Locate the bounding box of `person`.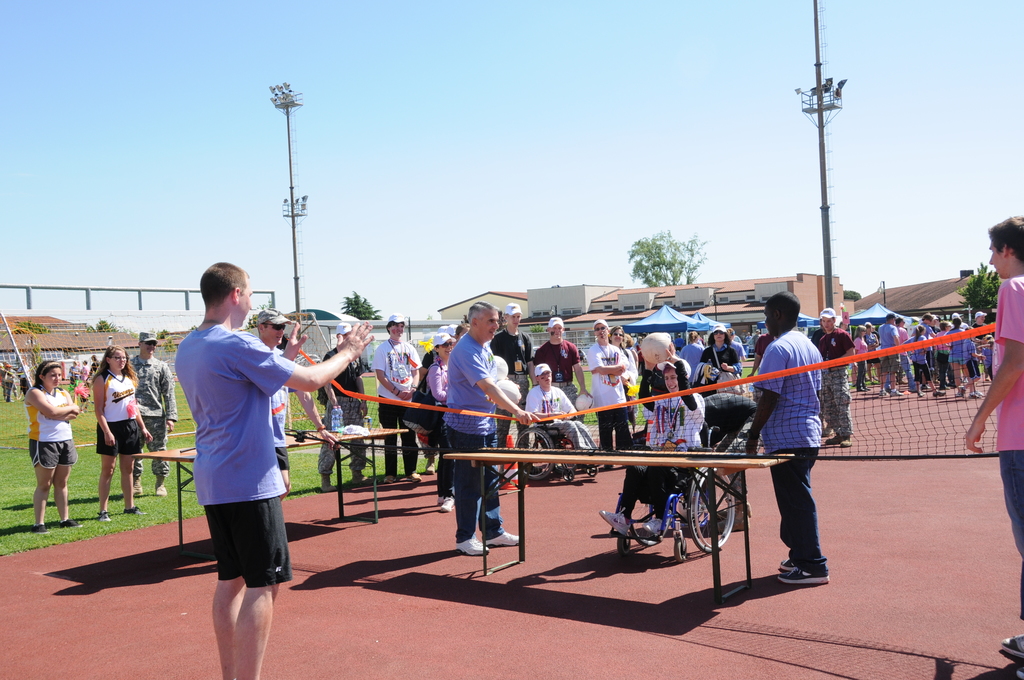
Bounding box: (326, 323, 367, 487).
